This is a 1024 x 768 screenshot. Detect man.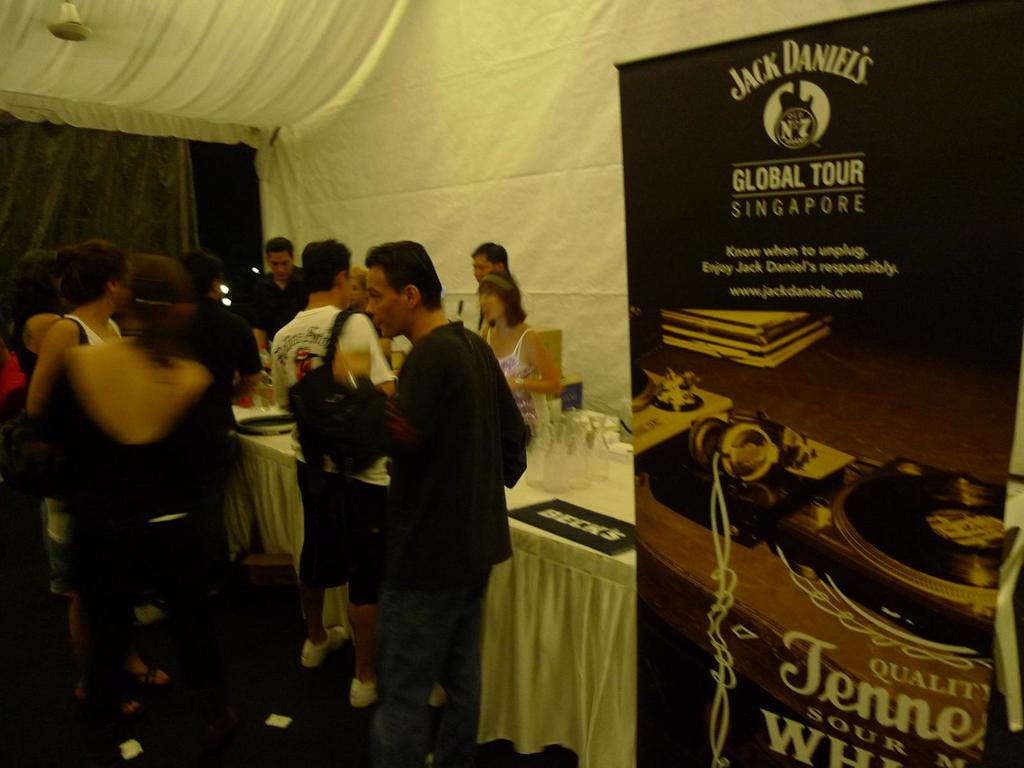
241, 234, 309, 375.
